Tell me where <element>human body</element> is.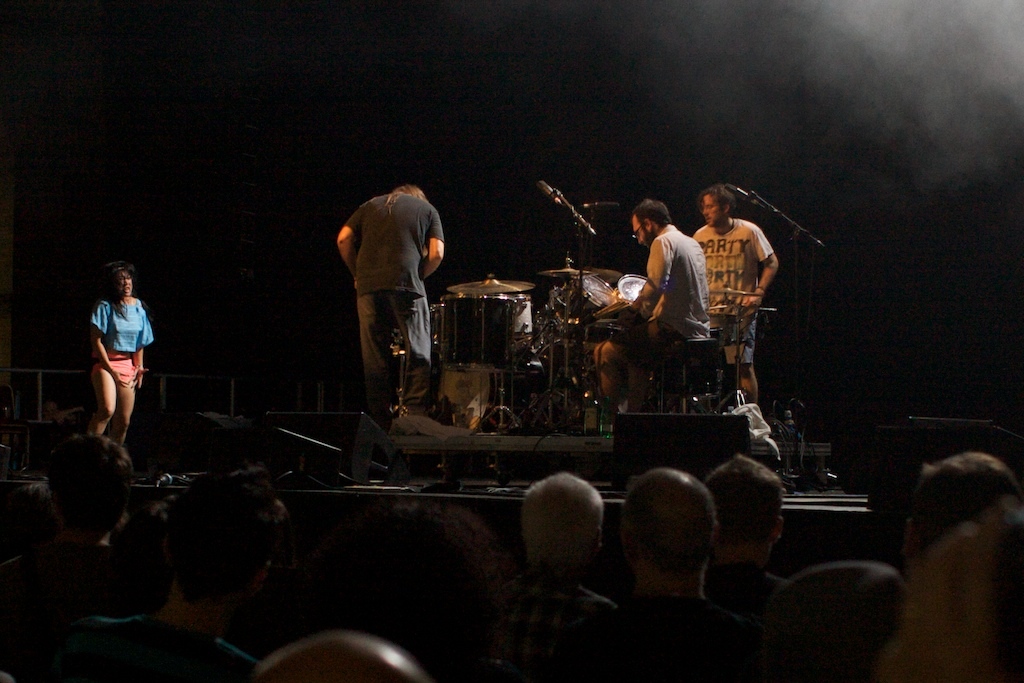
<element>human body</element> is at <region>628, 189, 717, 405</region>.
